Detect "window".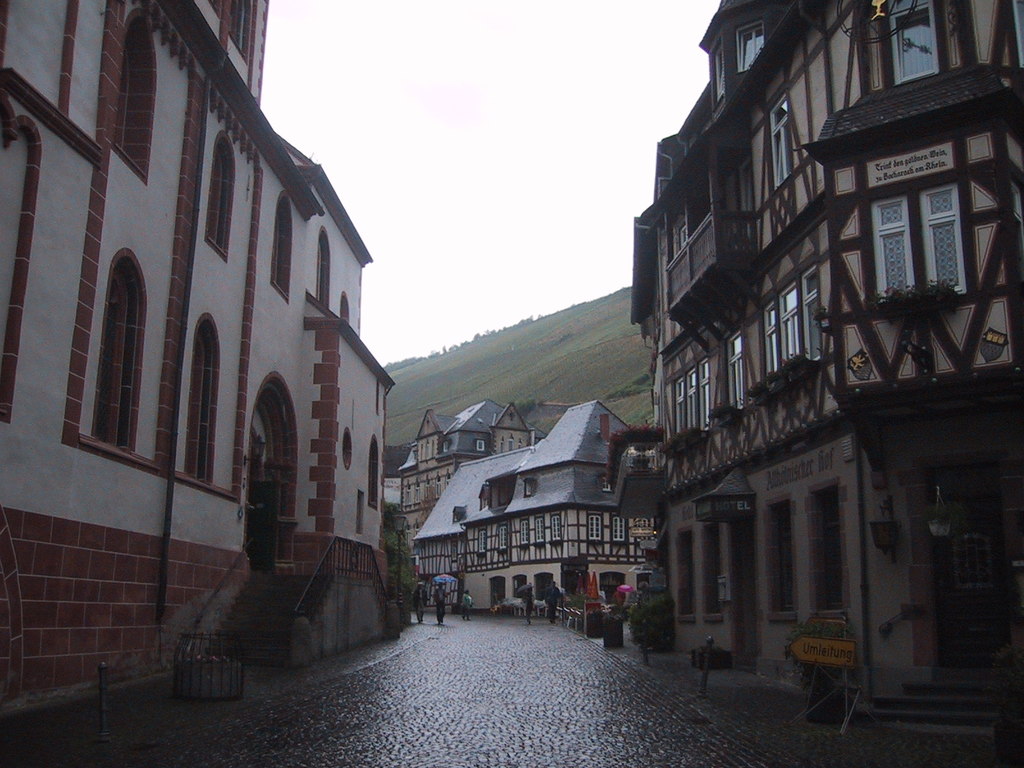
Detected at pyautogui.locateOnScreen(703, 524, 723, 619).
